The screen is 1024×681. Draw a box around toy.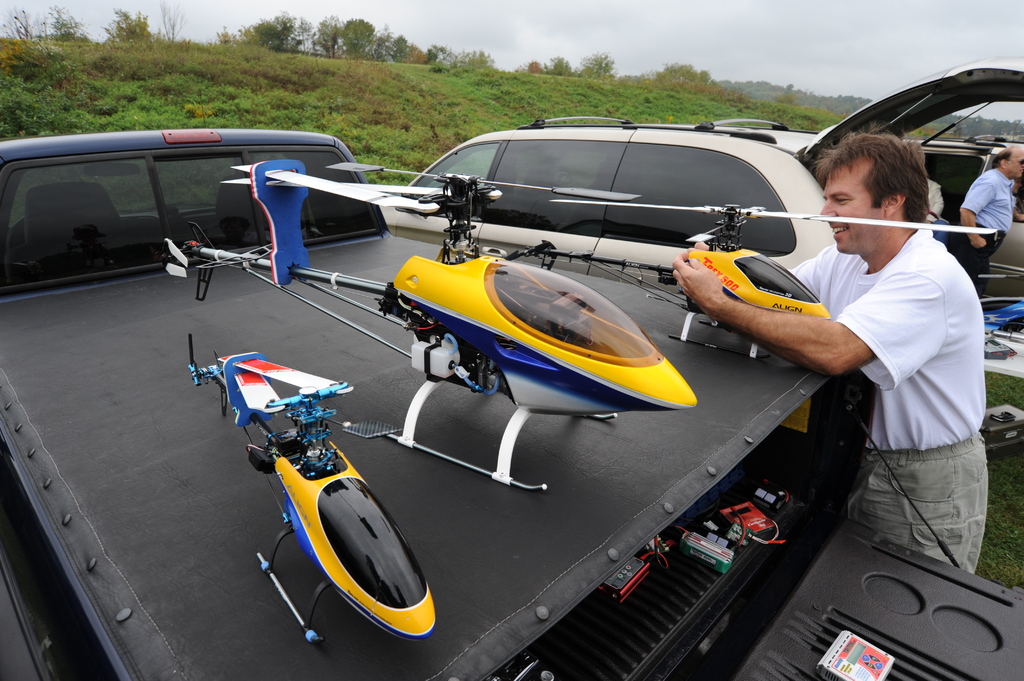
163 159 698 492.
